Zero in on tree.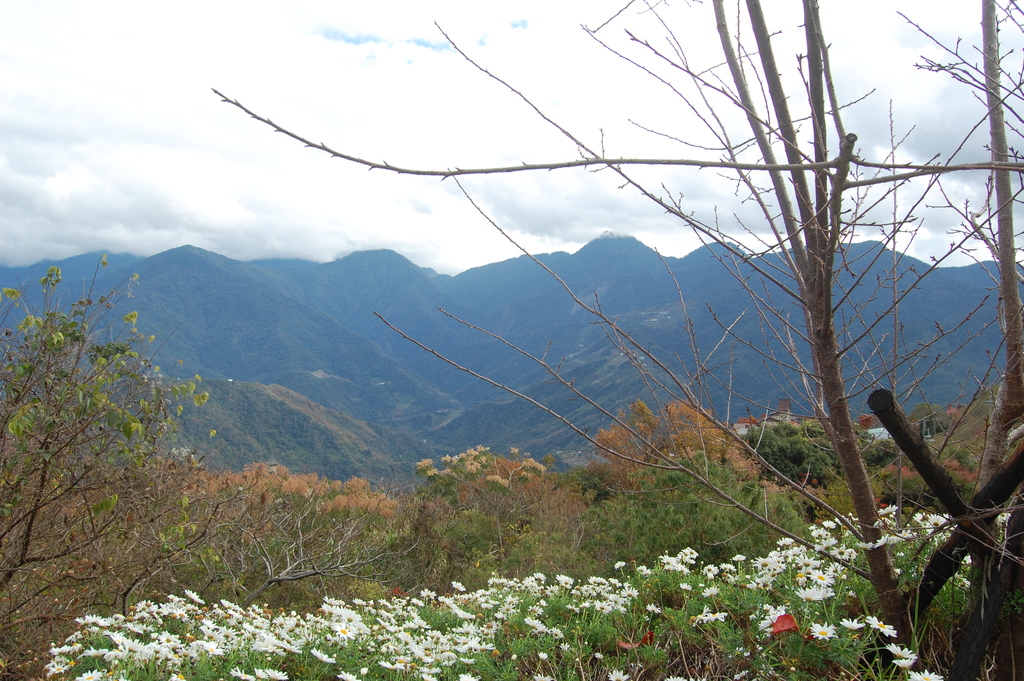
Zeroed in: 213,480,422,609.
